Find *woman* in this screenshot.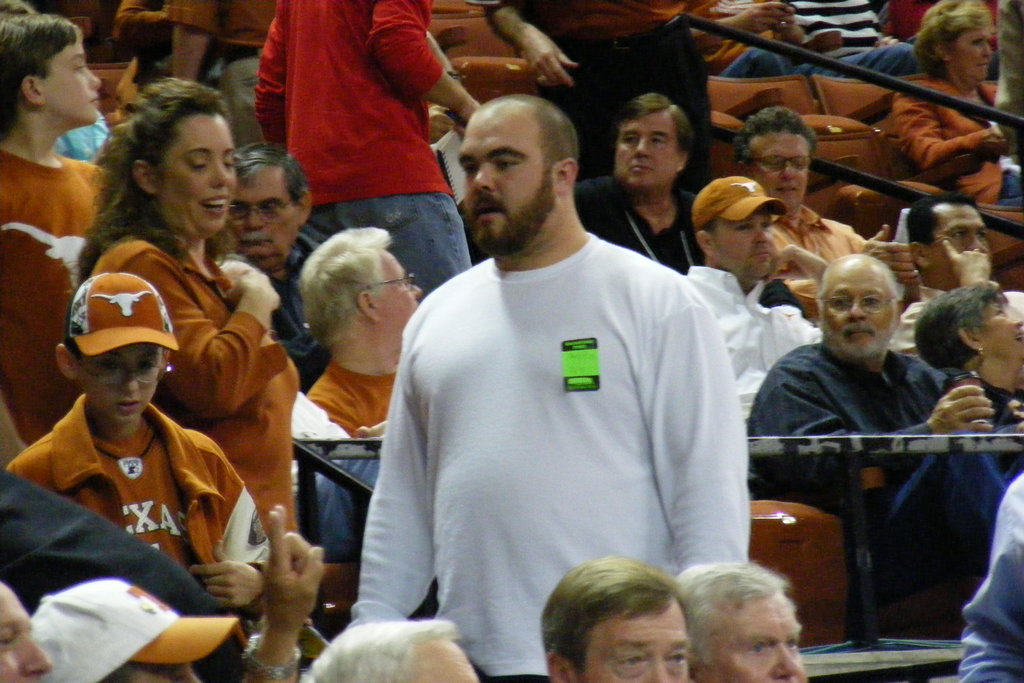
The bounding box for *woman* is box(890, 0, 1023, 215).
